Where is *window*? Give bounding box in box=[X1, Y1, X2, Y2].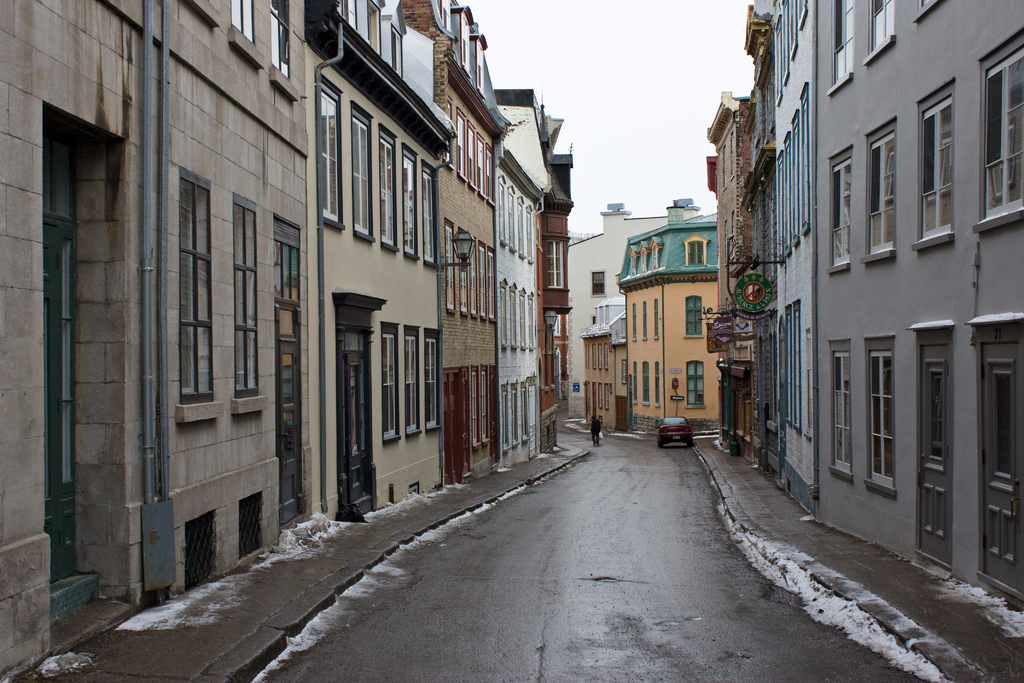
box=[495, 173, 536, 270].
